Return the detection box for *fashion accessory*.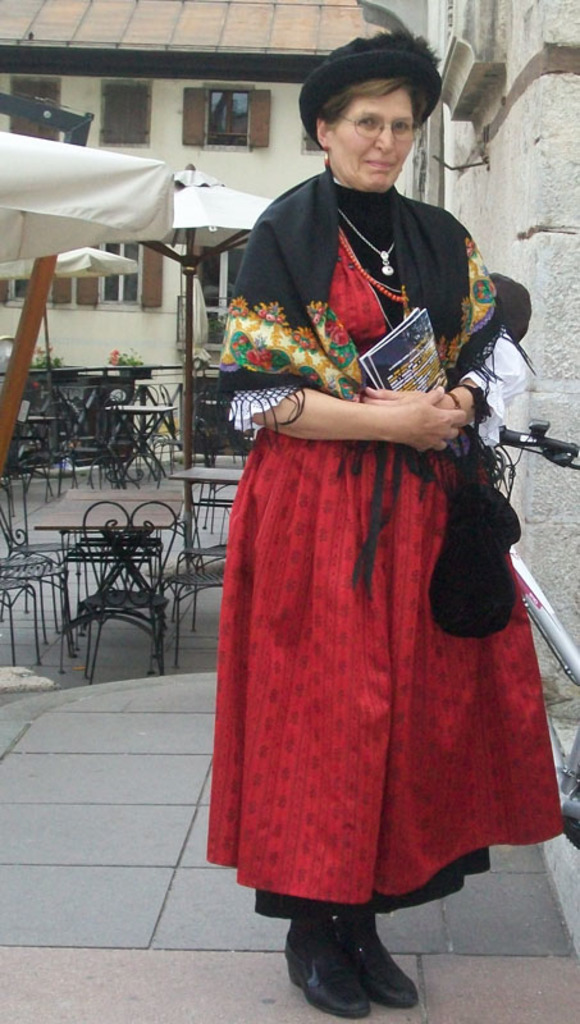
321 150 326 166.
